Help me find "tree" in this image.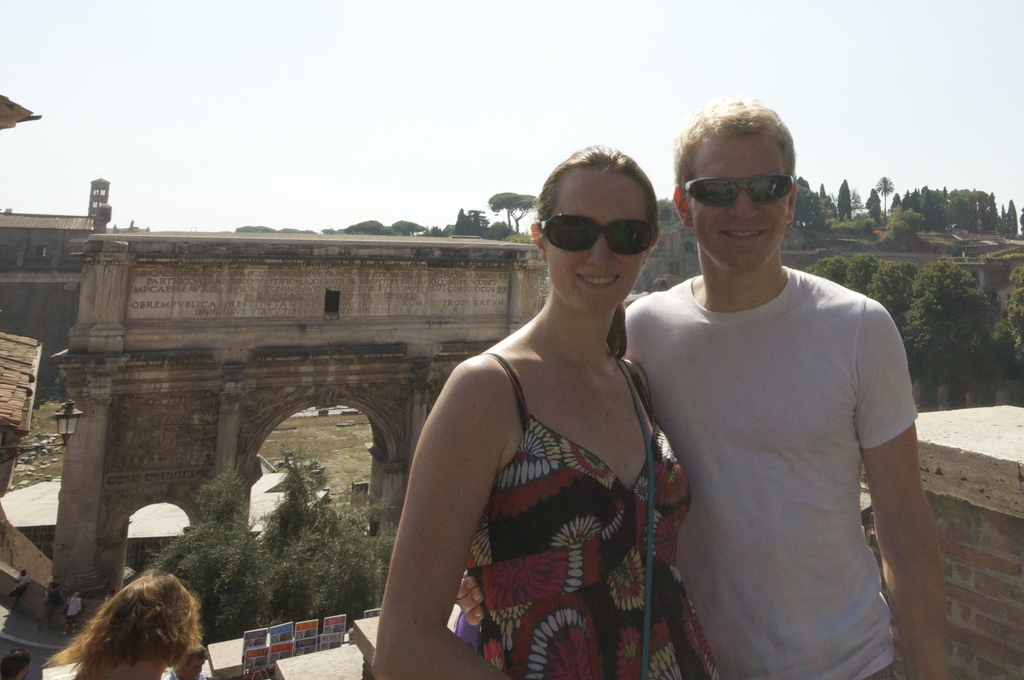
Found it: (x1=273, y1=227, x2=322, y2=233).
